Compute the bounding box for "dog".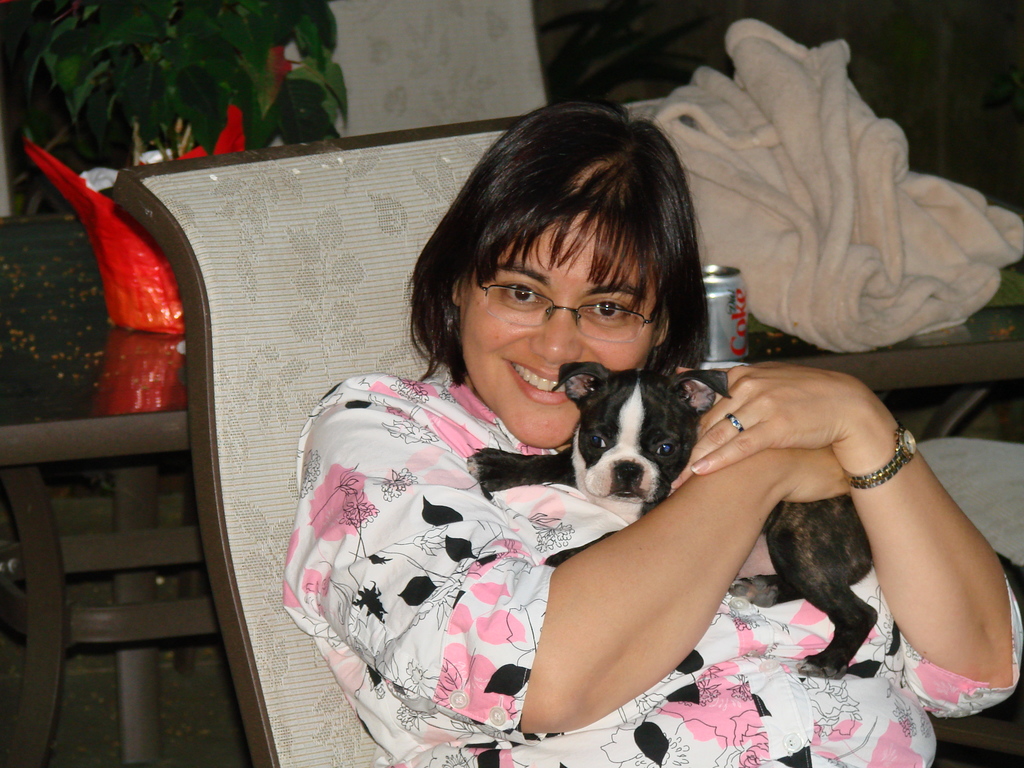
bbox(465, 360, 879, 678).
